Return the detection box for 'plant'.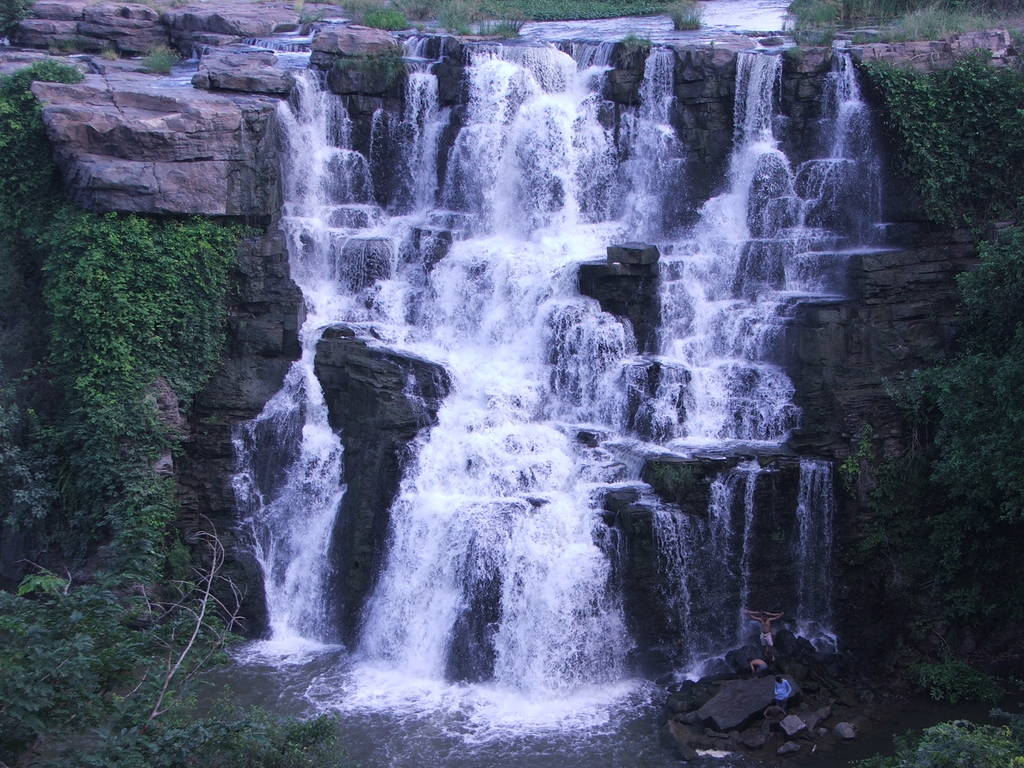
bbox=(615, 31, 653, 68).
